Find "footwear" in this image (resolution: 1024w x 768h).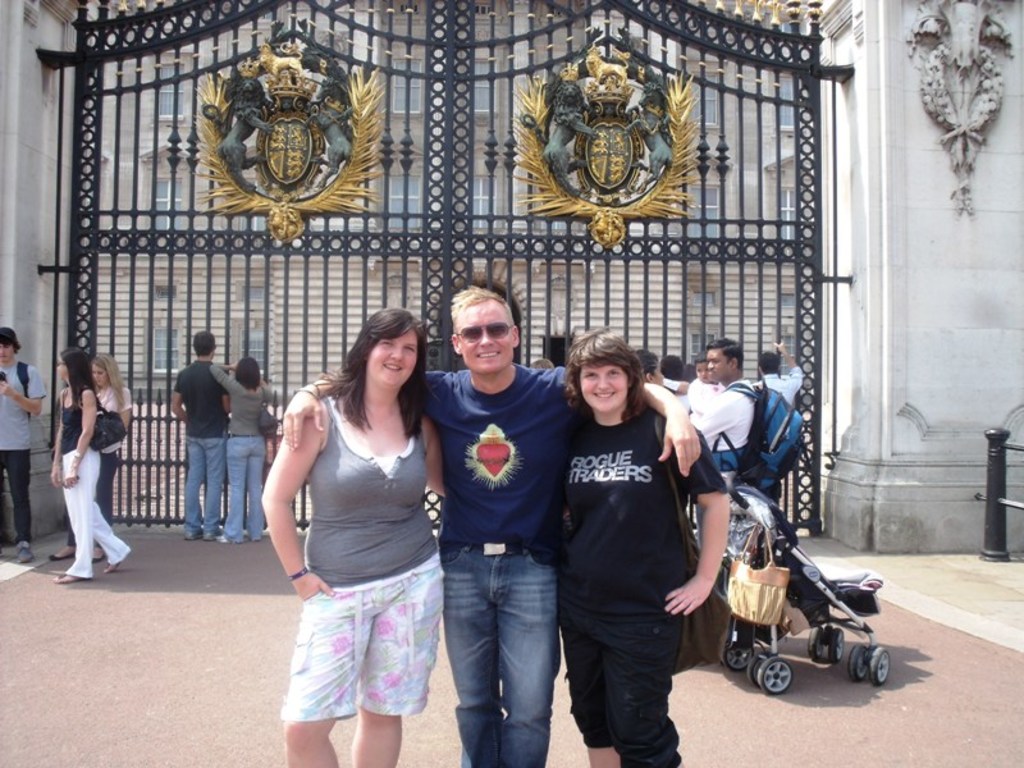
box=[92, 550, 104, 563].
